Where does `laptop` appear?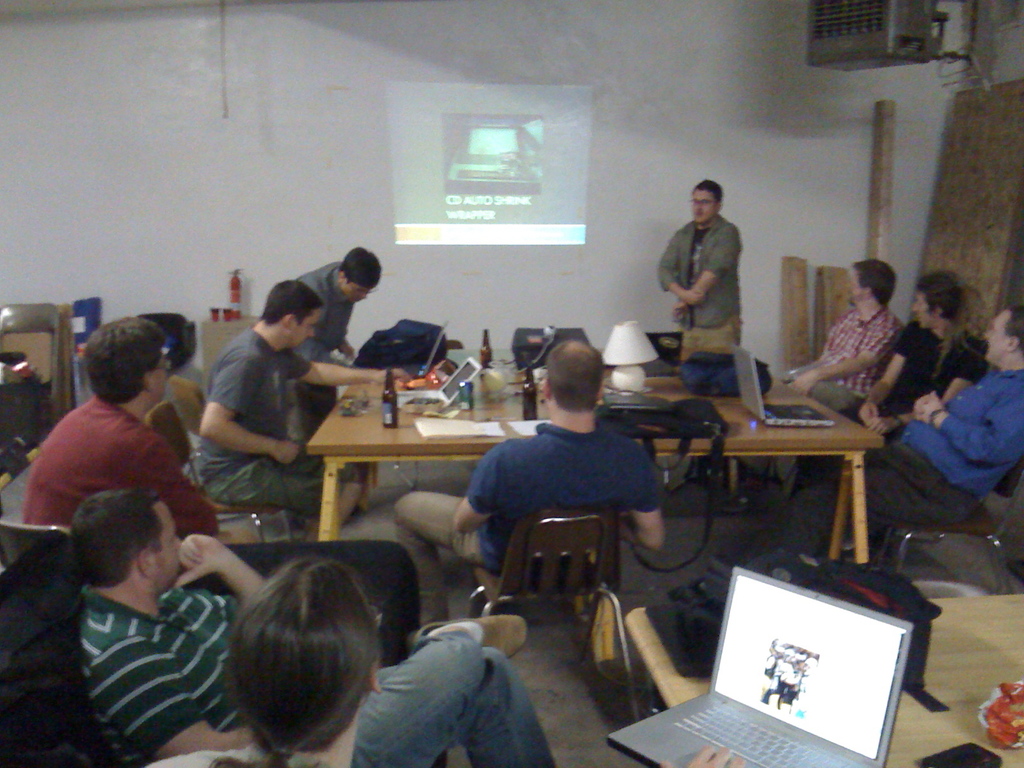
Appears at bbox=(397, 355, 483, 410).
